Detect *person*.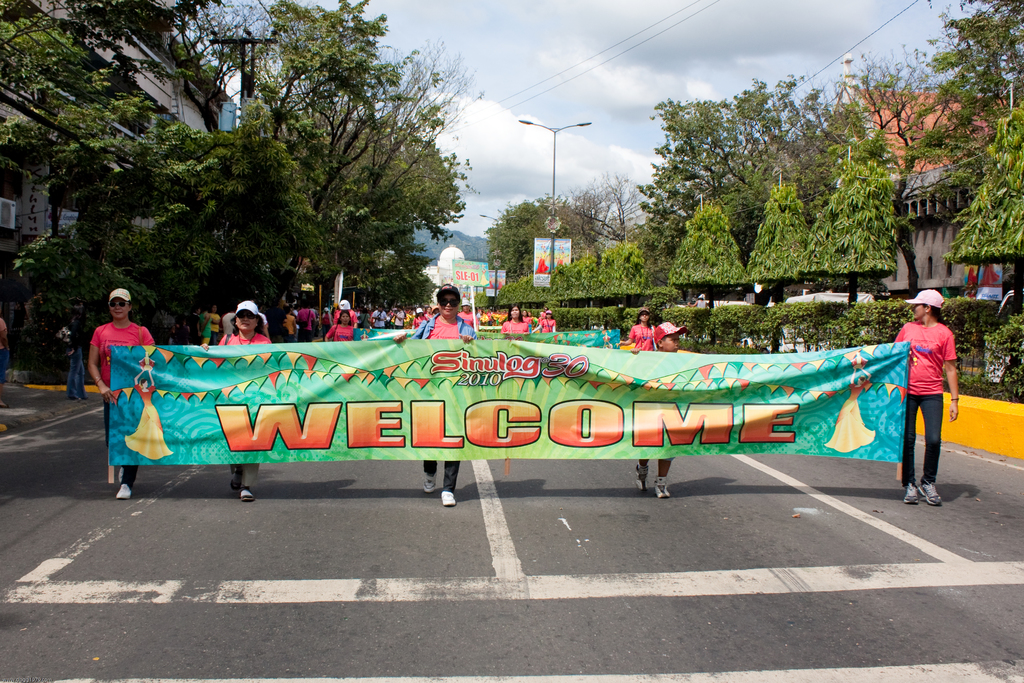
Detected at 319/309/354/342.
